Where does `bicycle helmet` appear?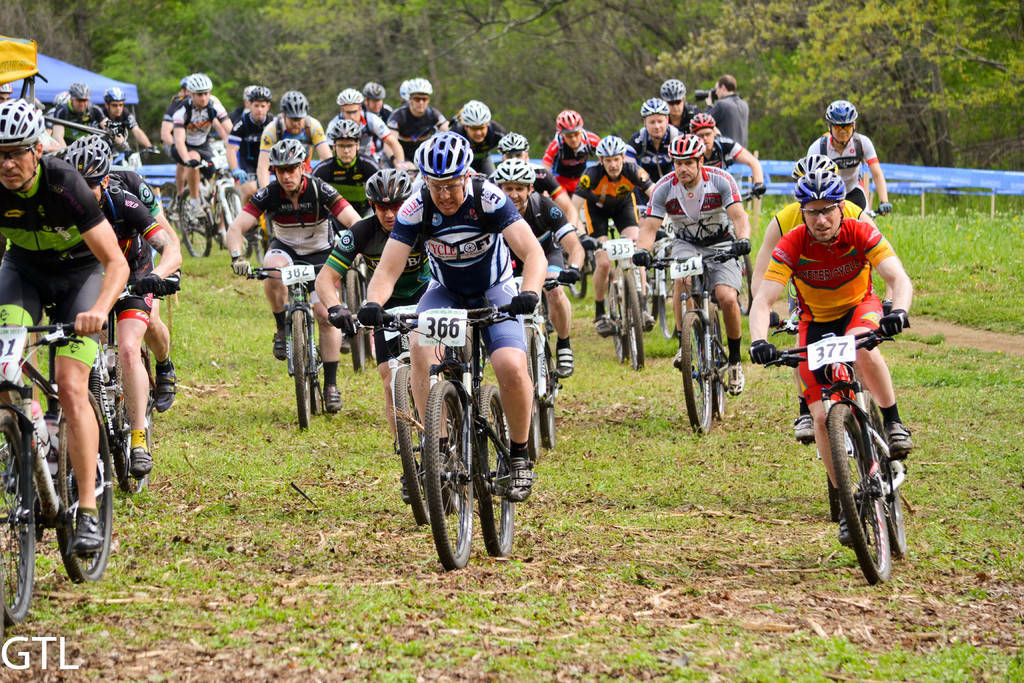
Appears at 666:133:698:161.
